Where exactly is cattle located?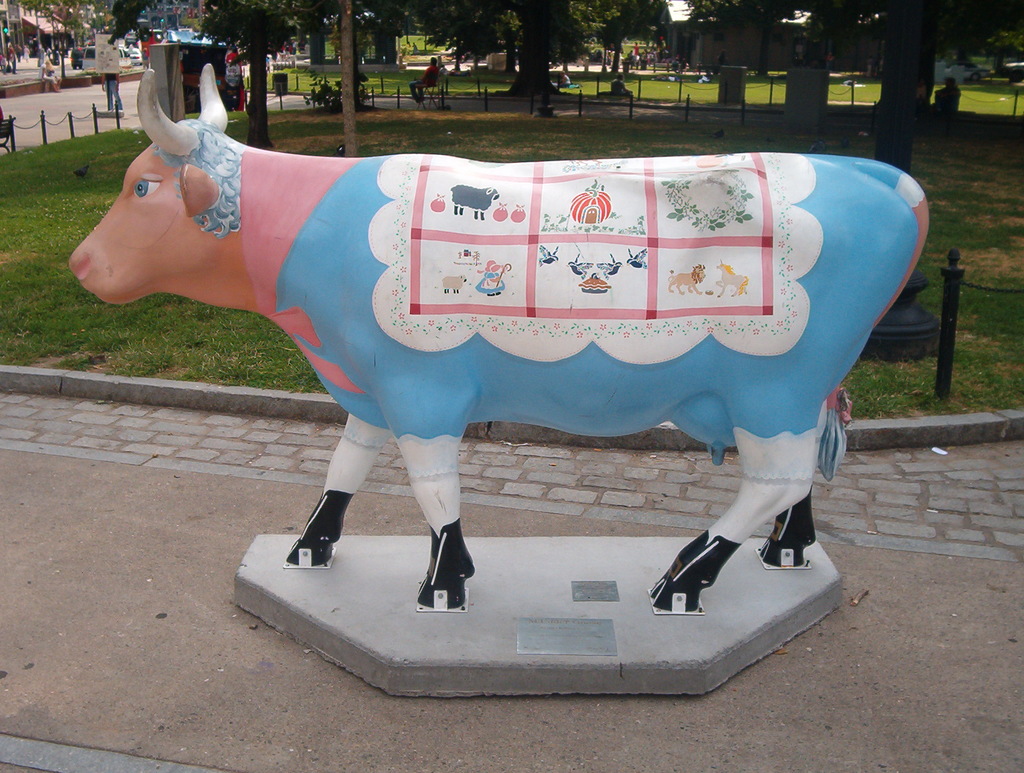
Its bounding box is 86:88:931:660.
